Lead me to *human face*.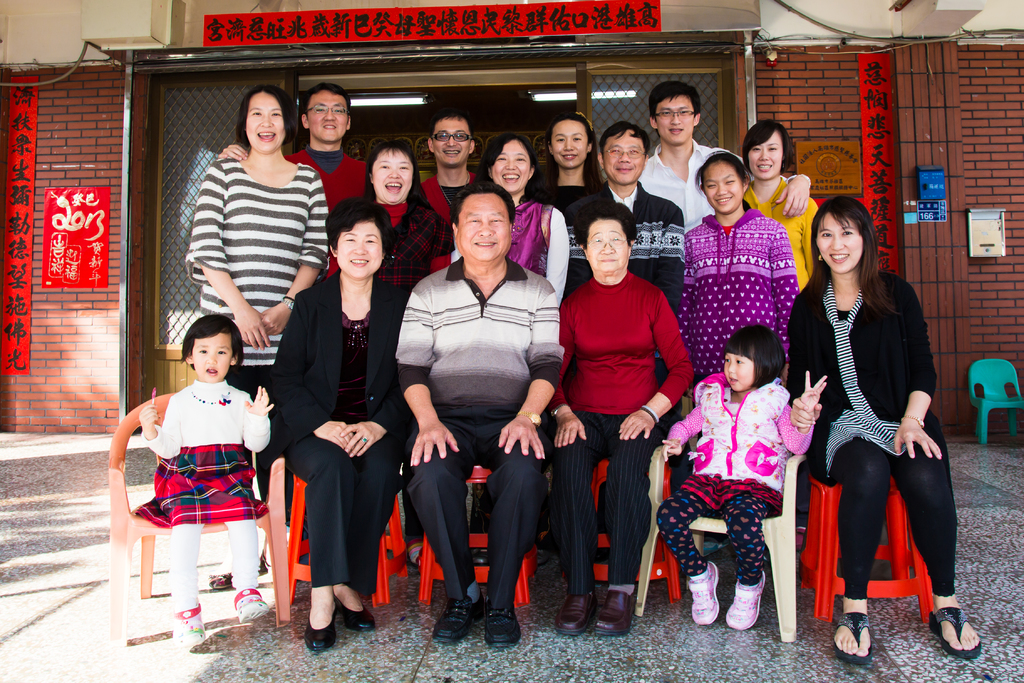
Lead to {"x1": 245, "y1": 94, "x2": 283, "y2": 154}.
